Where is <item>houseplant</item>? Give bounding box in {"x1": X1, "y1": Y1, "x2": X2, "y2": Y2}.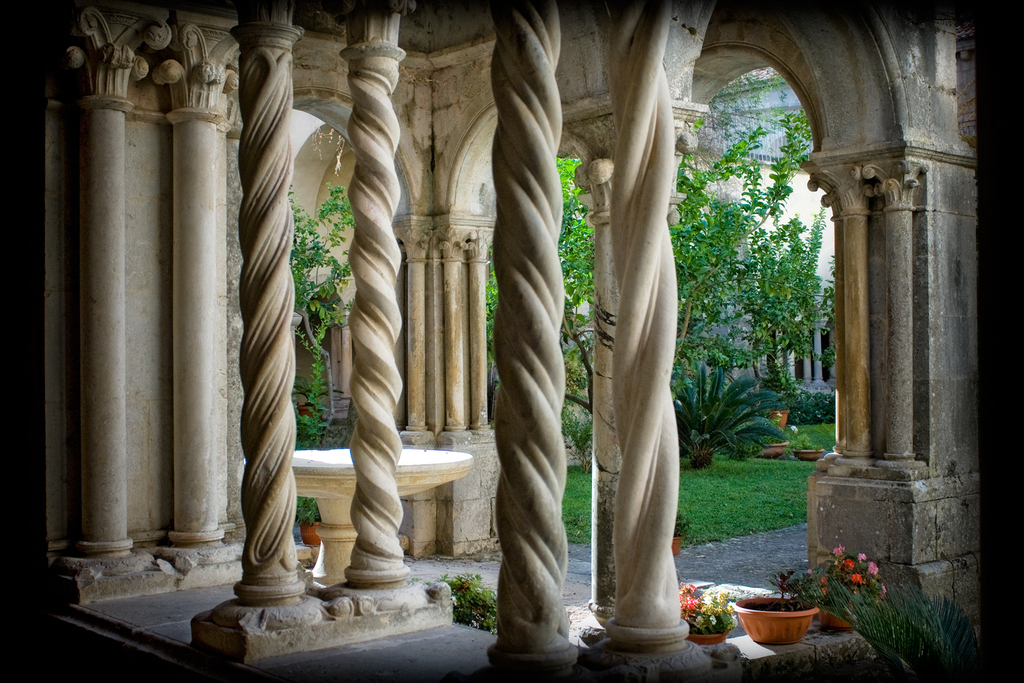
{"x1": 786, "y1": 432, "x2": 829, "y2": 464}.
